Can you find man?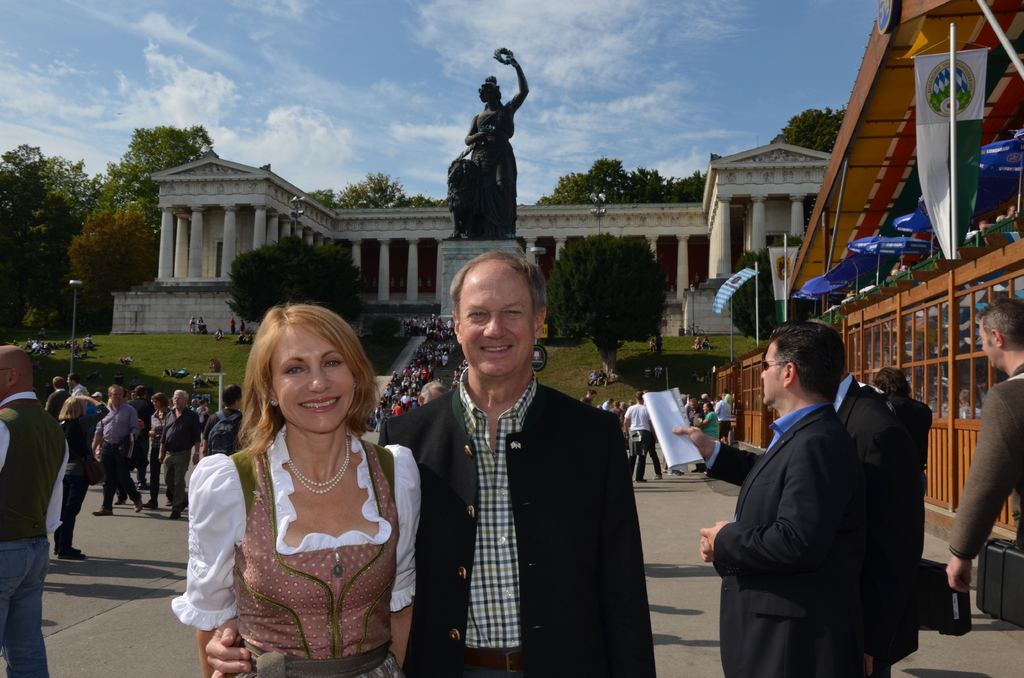
Yes, bounding box: (612,402,621,424).
